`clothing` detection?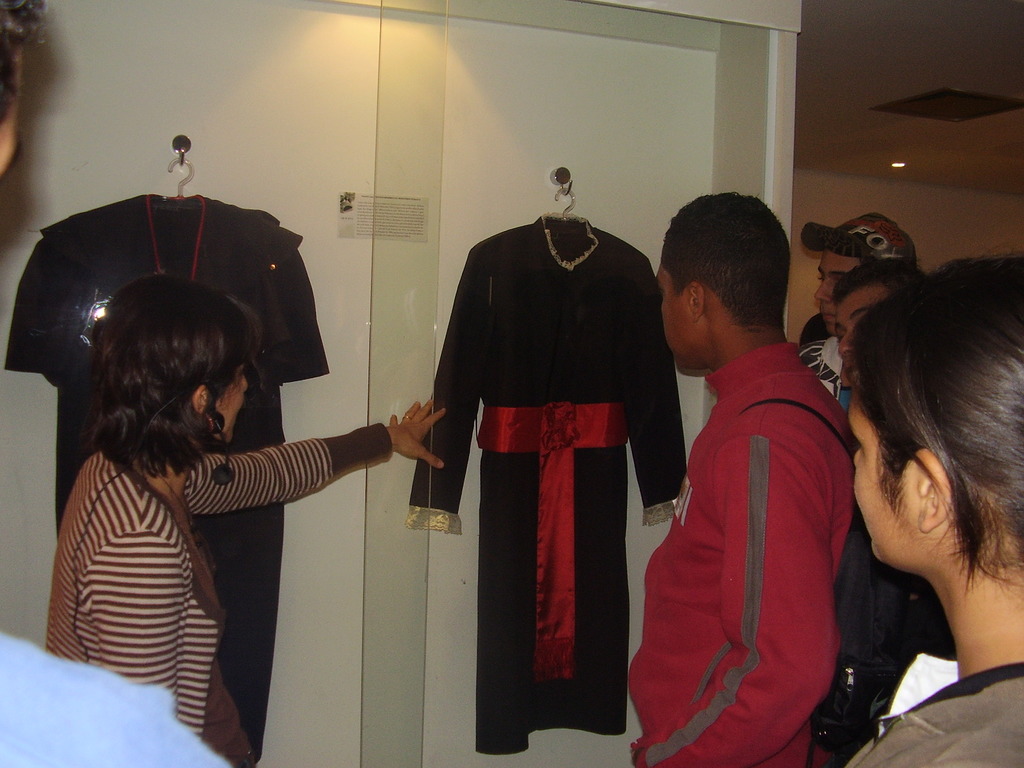
[400,207,687,755]
